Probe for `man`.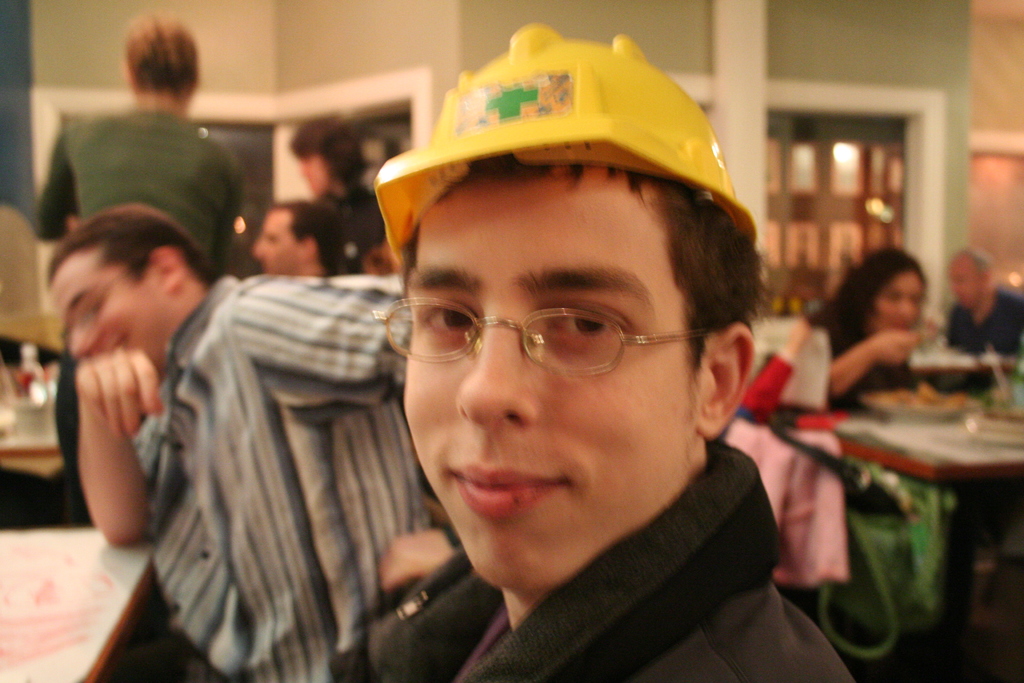
Probe result: box(257, 194, 348, 279).
